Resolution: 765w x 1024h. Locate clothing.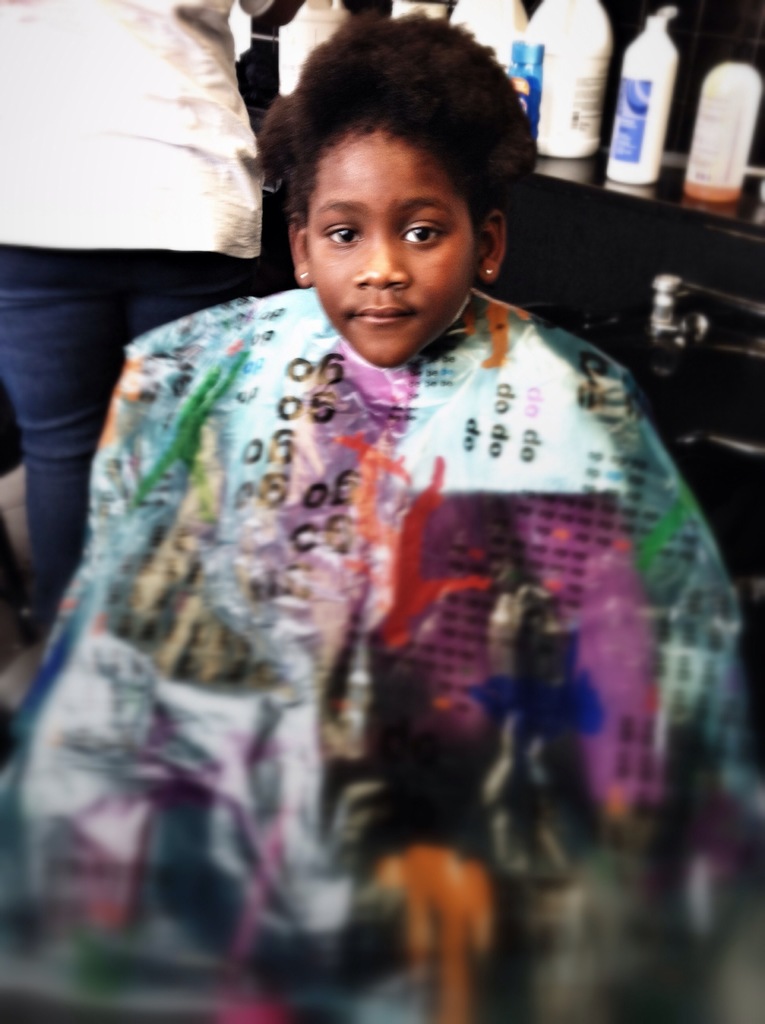
bbox=[104, 254, 695, 730].
